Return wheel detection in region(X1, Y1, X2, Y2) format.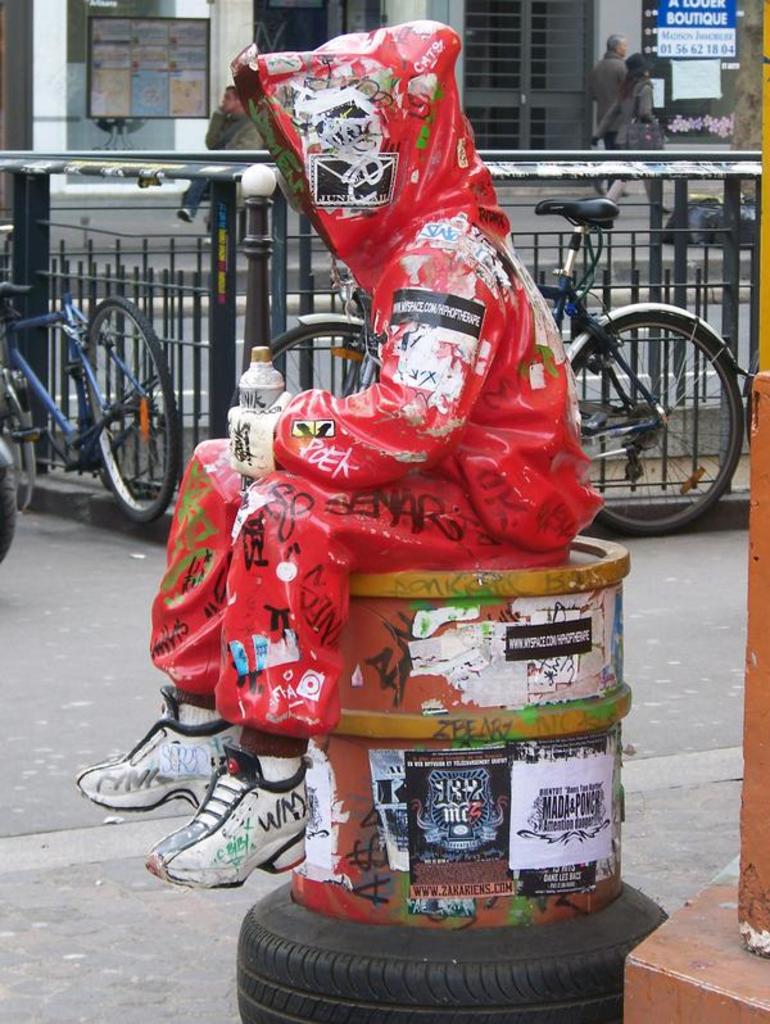
region(272, 325, 380, 402).
